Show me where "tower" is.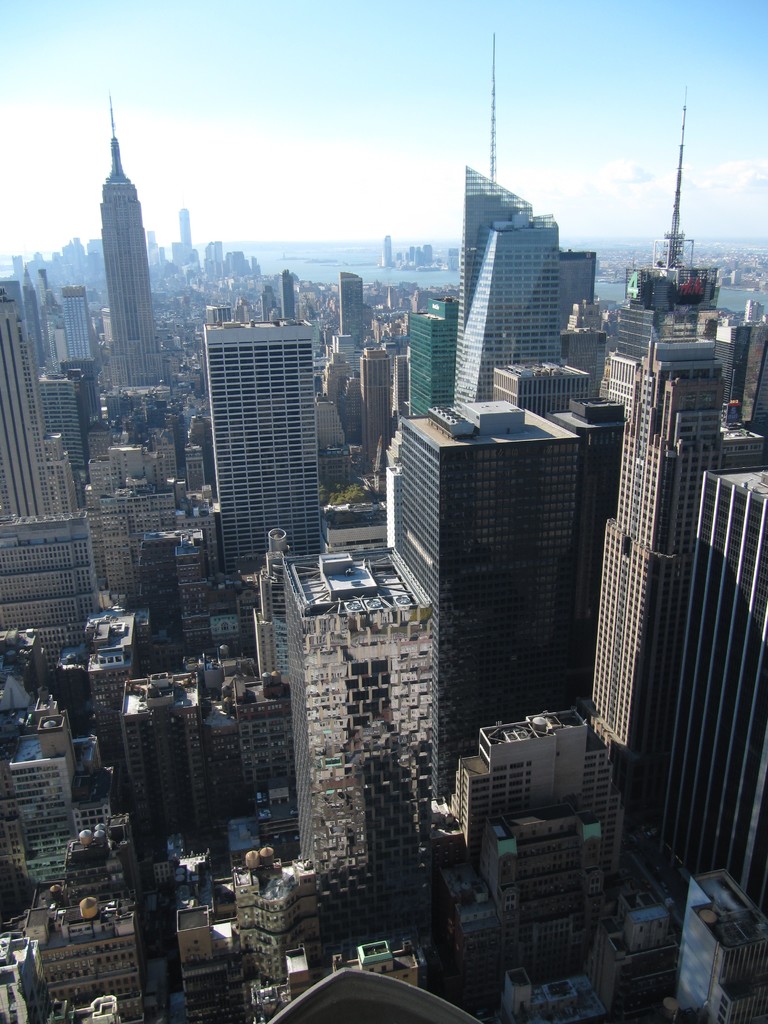
"tower" is at crop(210, 325, 331, 577).
